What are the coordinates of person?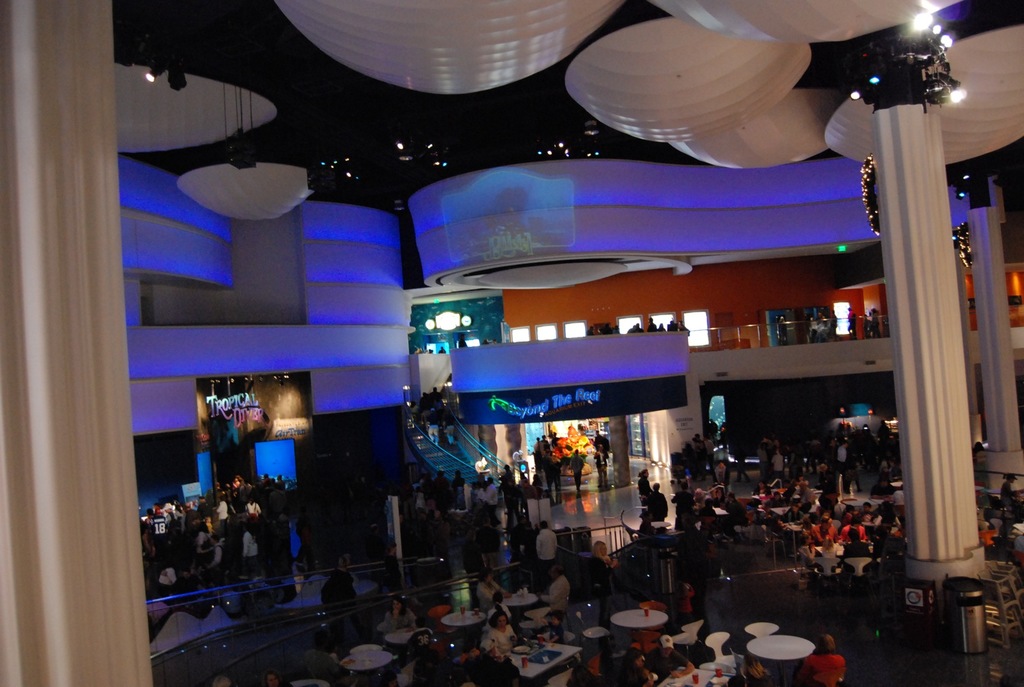
x1=588, y1=535, x2=619, y2=607.
